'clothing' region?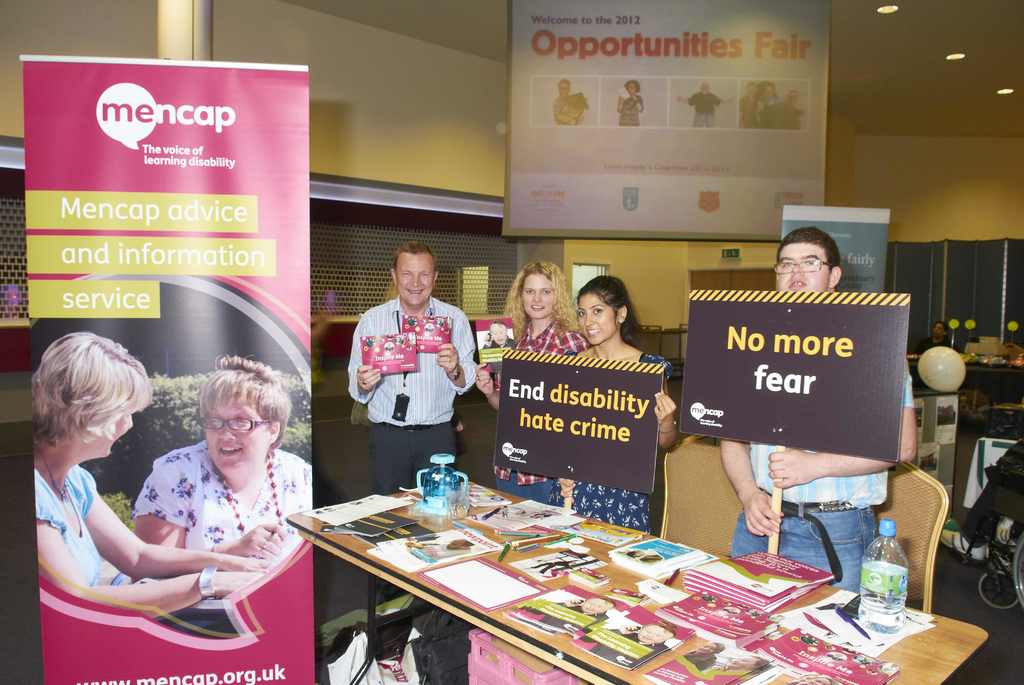
x1=129 y1=440 x2=310 y2=558
